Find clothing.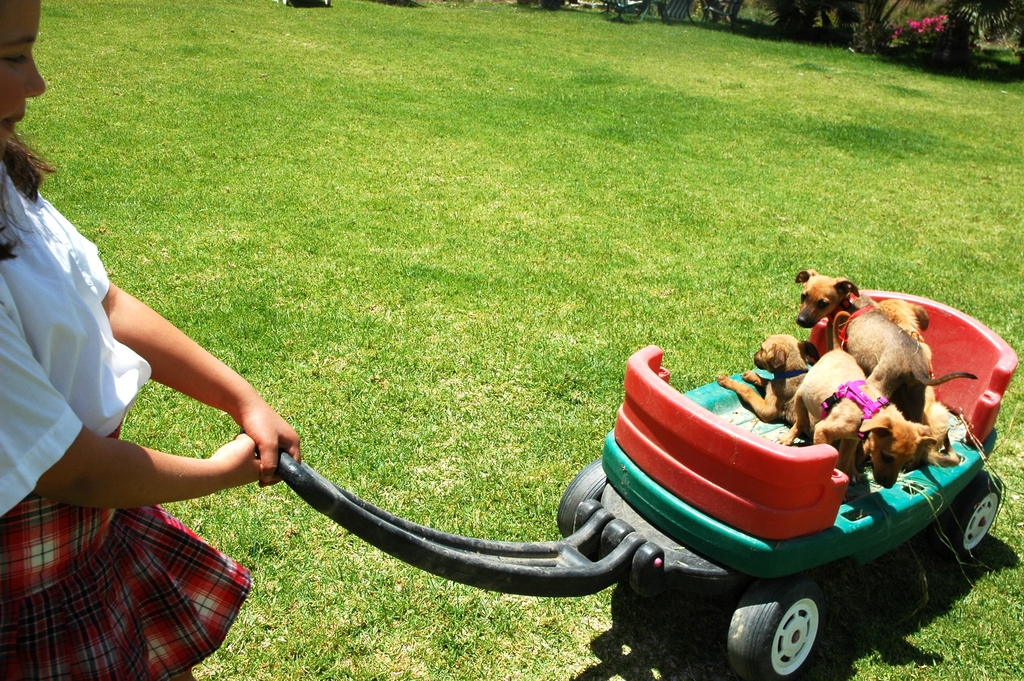
box=[0, 155, 248, 680].
